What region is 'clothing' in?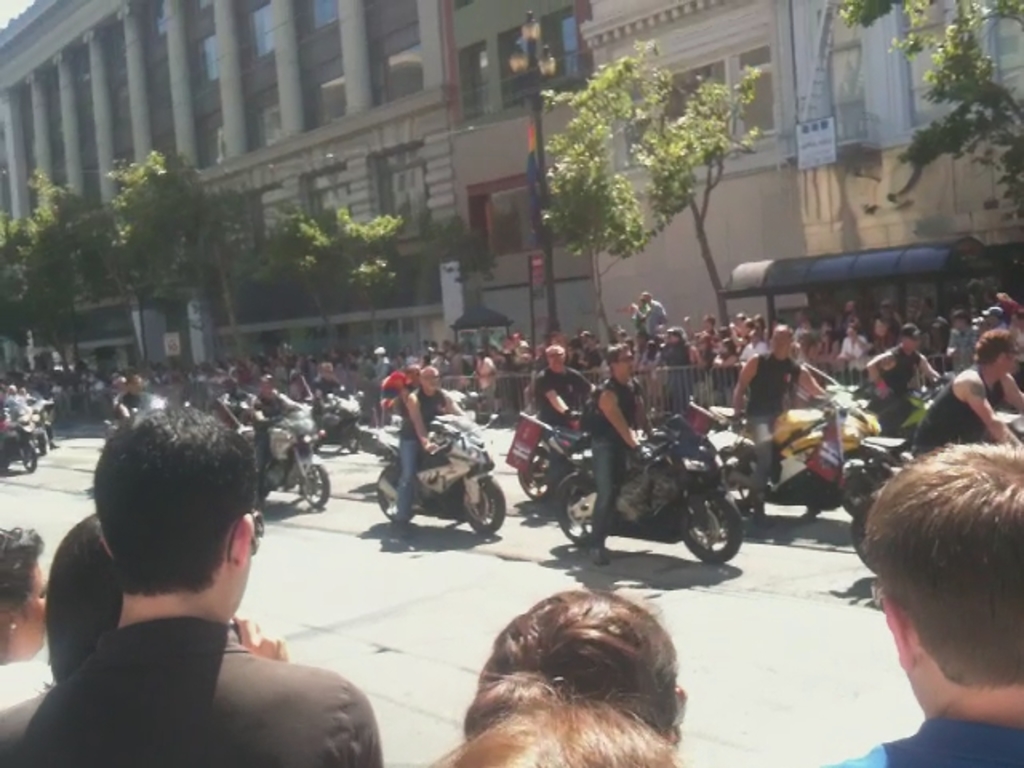
0/610/382/766.
